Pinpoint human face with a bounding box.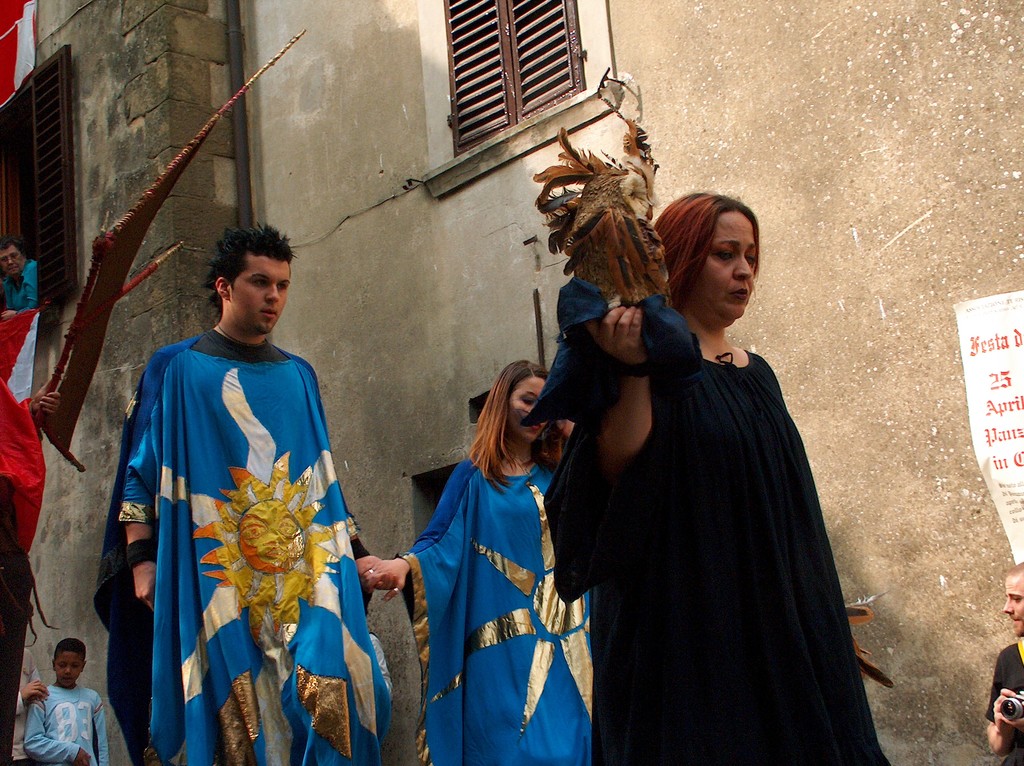
detection(49, 638, 93, 693).
